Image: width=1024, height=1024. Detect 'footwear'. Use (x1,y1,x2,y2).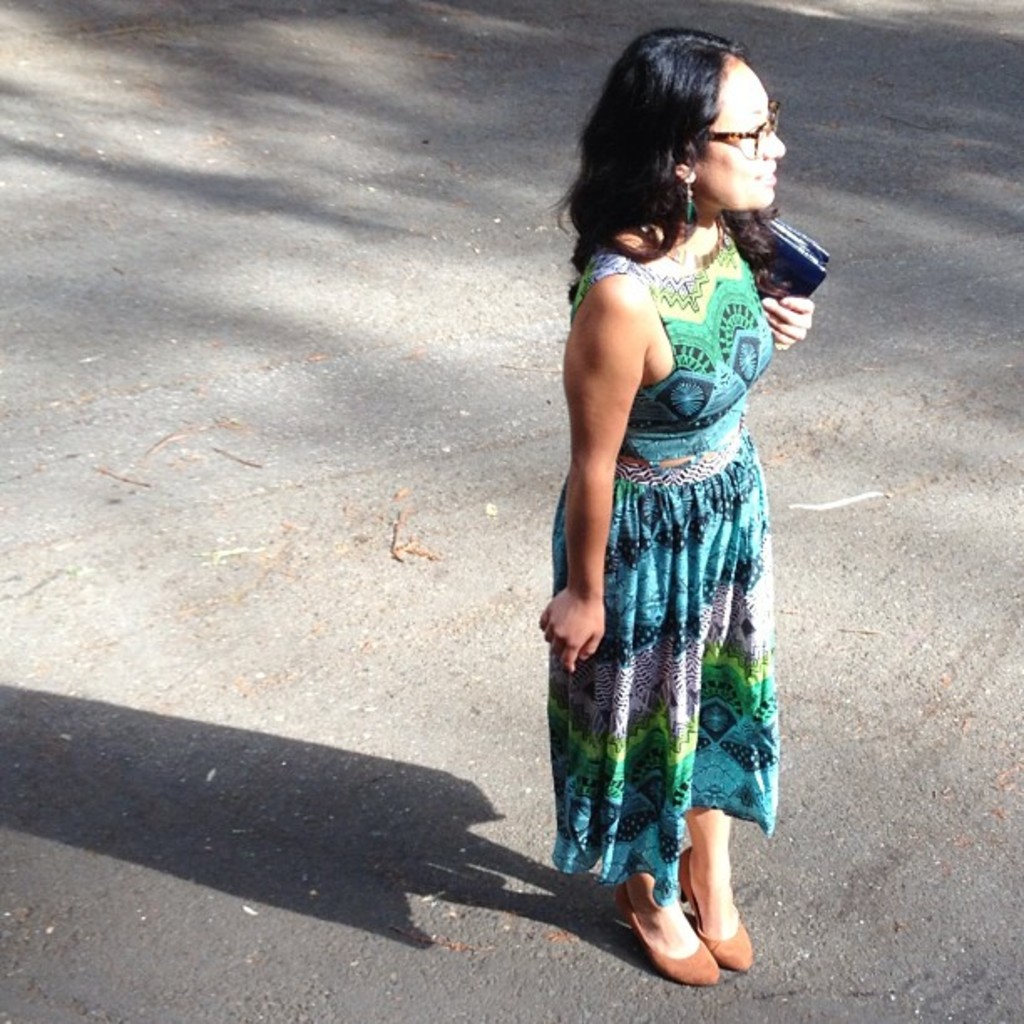
(679,853,756,972).
